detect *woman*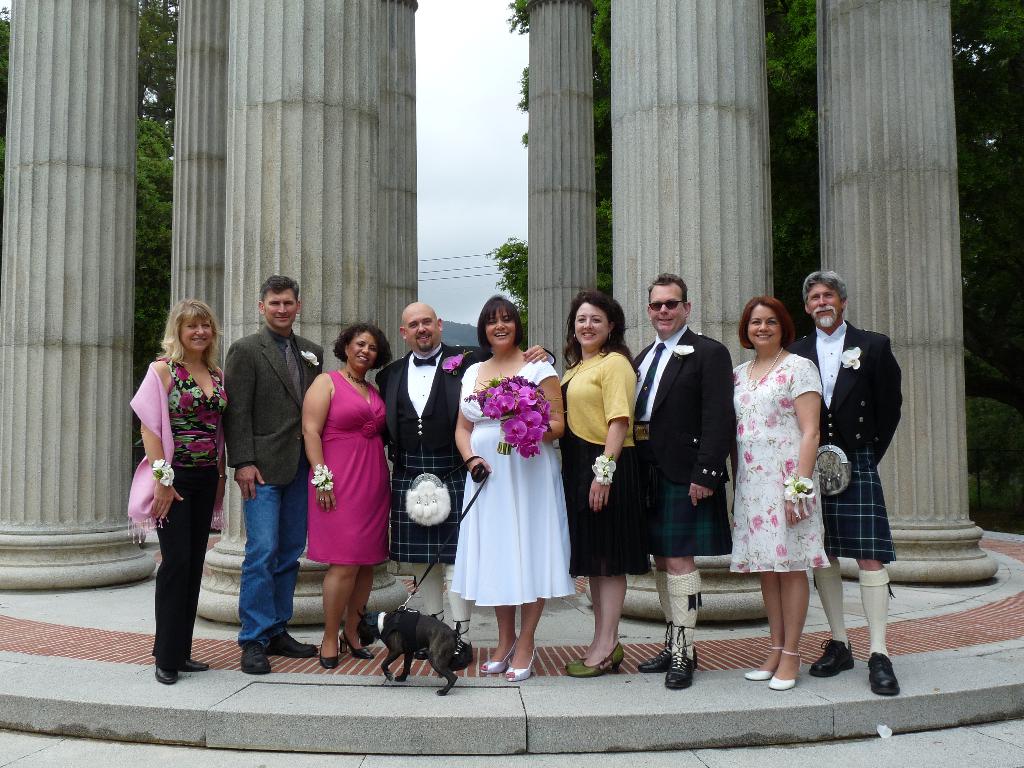
(left=128, top=299, right=228, bottom=685)
